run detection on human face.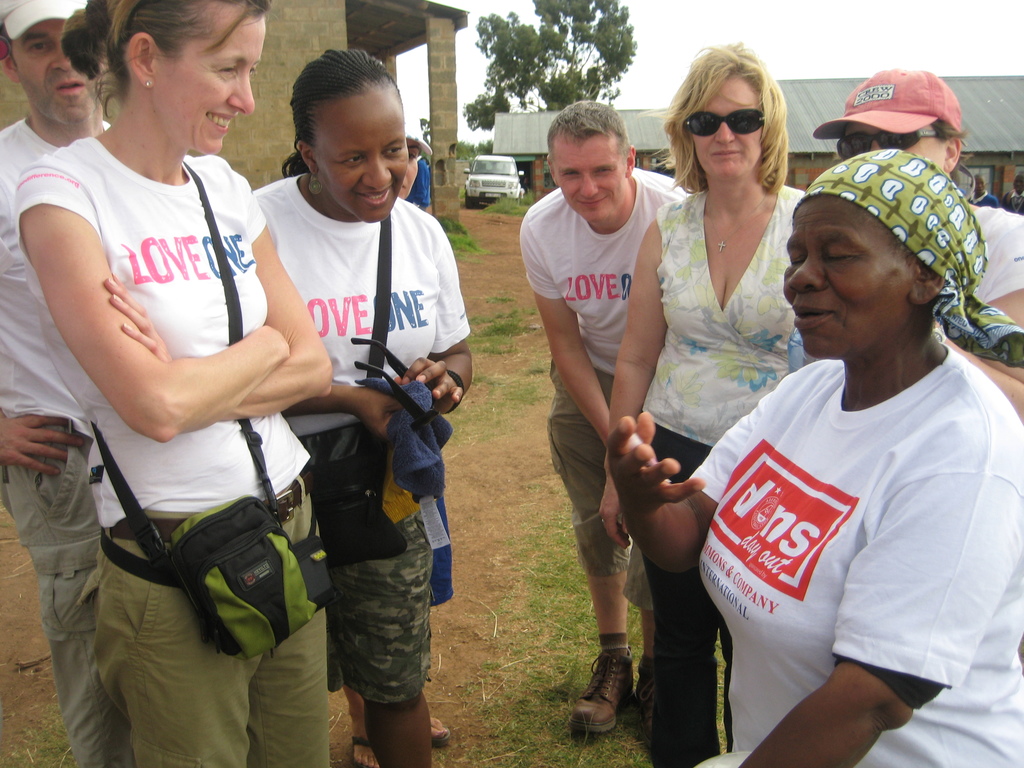
Result: [left=0, top=20, right=109, bottom=132].
